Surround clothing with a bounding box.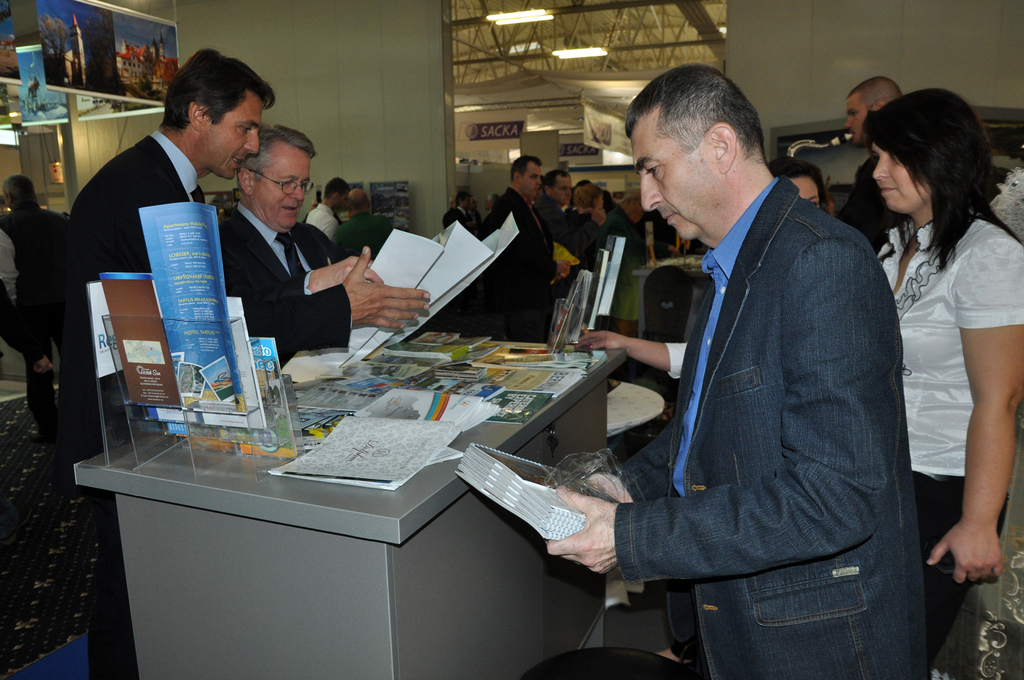
Rect(485, 182, 552, 346).
